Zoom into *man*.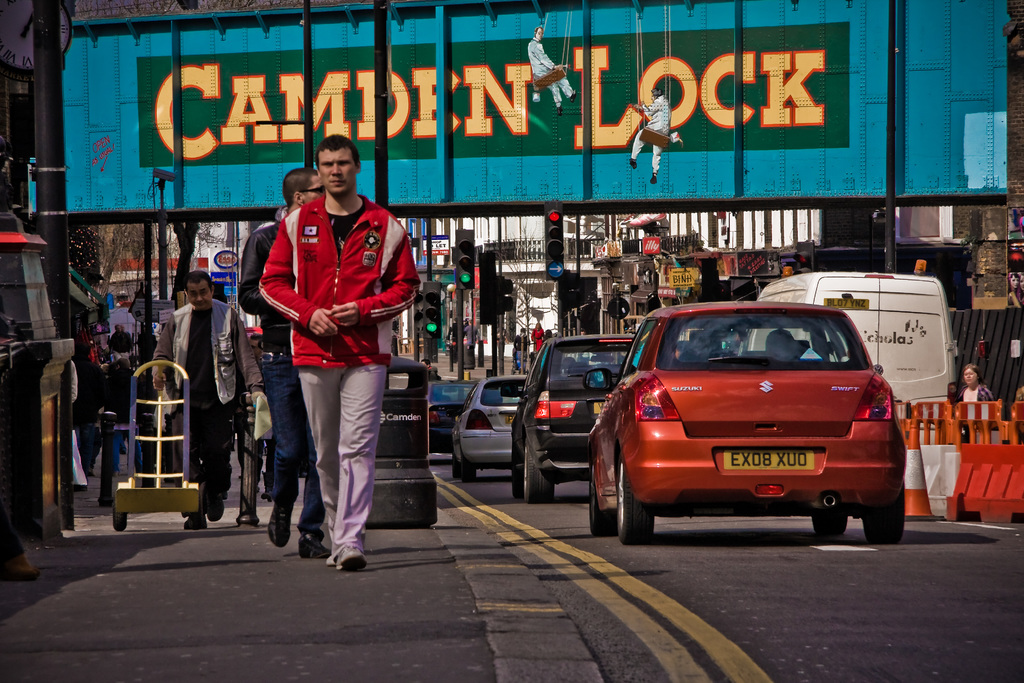
Zoom target: 233, 172, 330, 564.
